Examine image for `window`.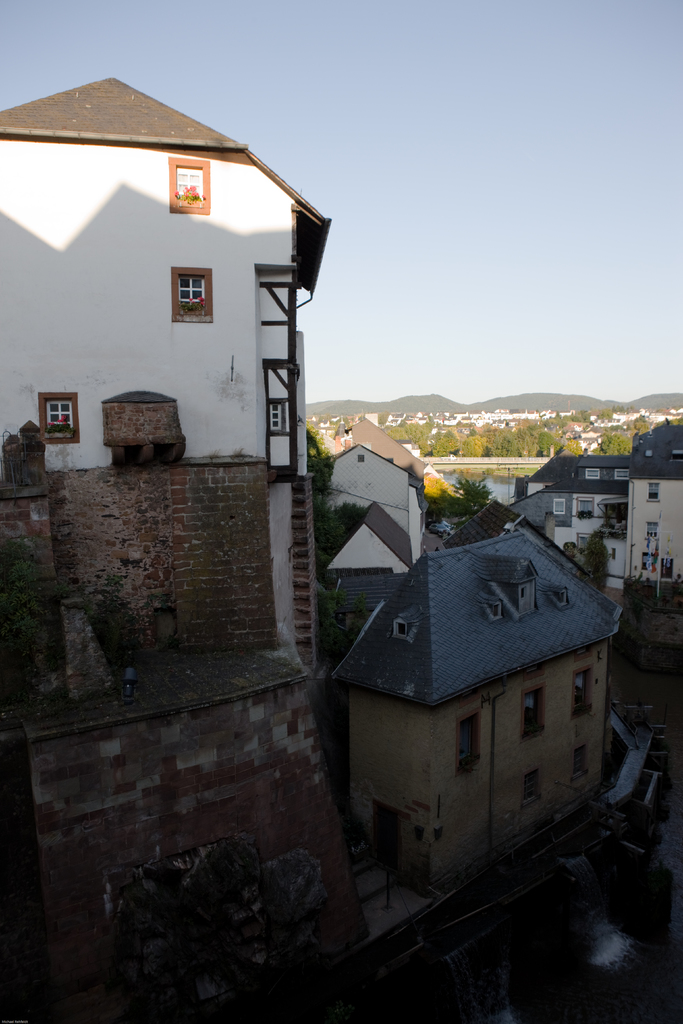
Examination result: bbox=[645, 518, 660, 538].
